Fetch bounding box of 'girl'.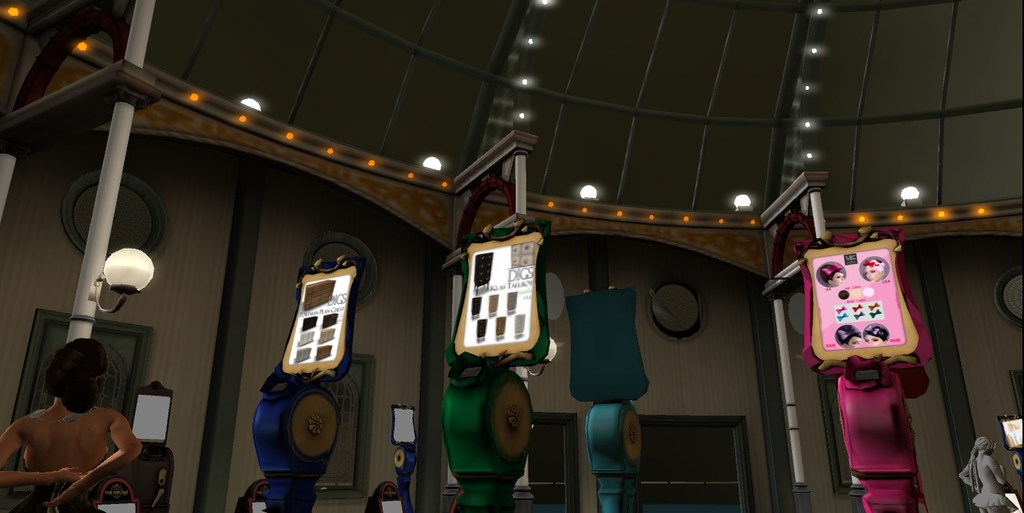
Bbox: bbox=[0, 339, 141, 512].
